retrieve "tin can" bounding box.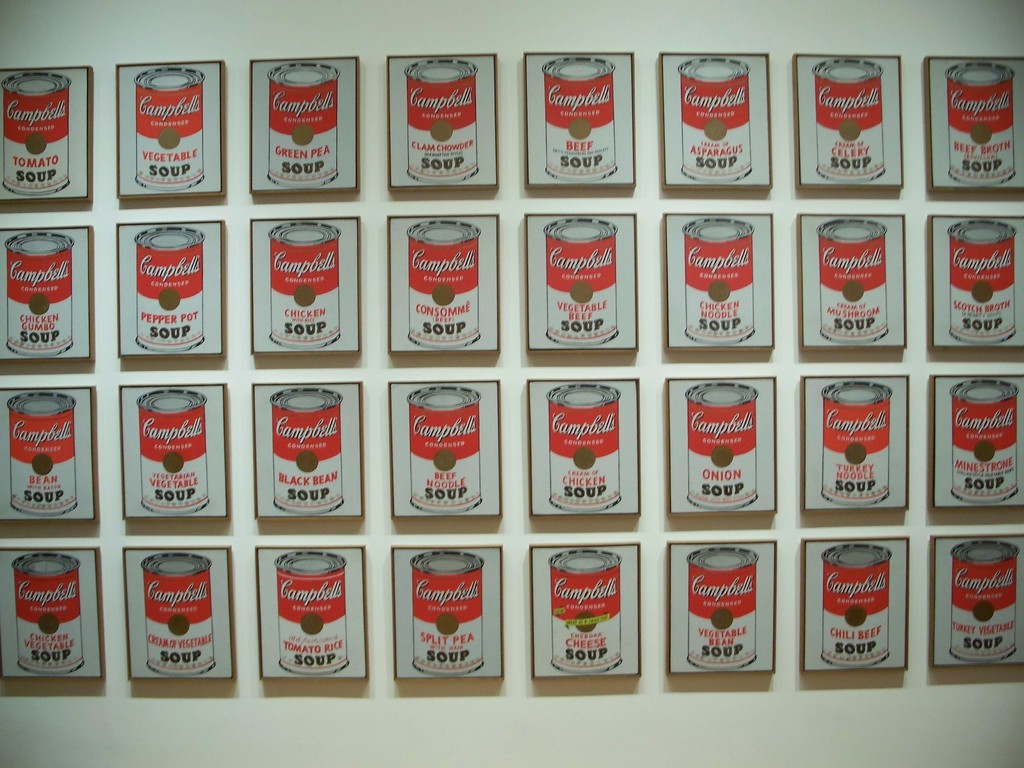
Bounding box: box(14, 549, 77, 680).
